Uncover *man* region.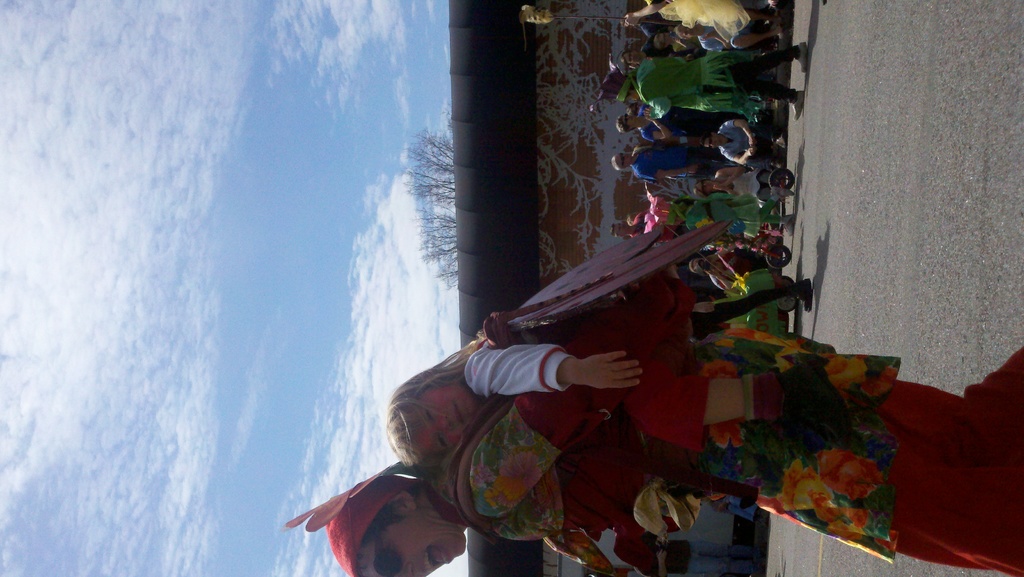
Uncovered: pyautogui.locateOnScreen(610, 208, 749, 243).
